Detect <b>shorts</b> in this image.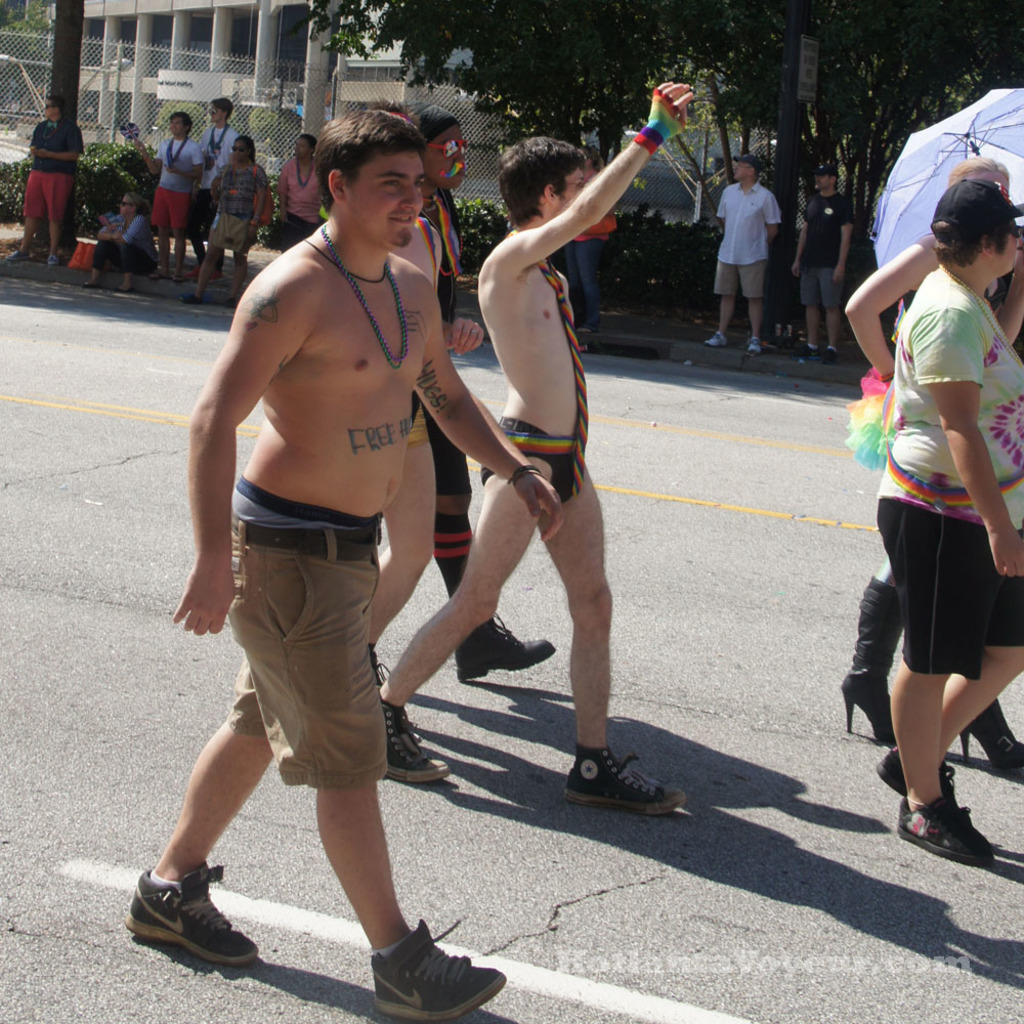
Detection: Rect(423, 404, 477, 492).
